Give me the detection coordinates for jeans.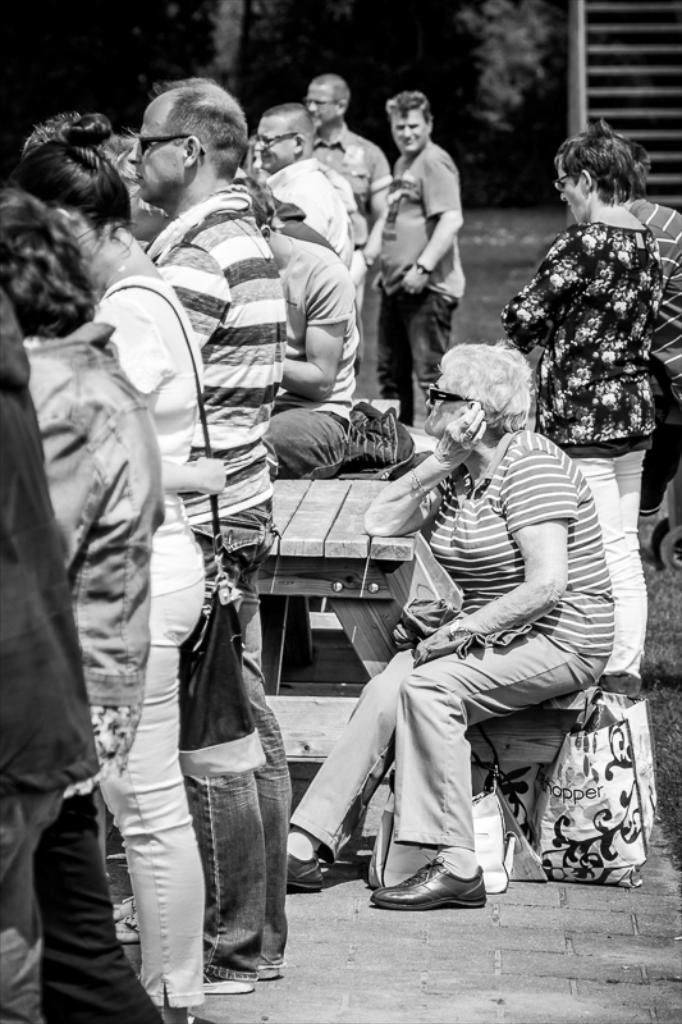
bbox(582, 458, 646, 694).
